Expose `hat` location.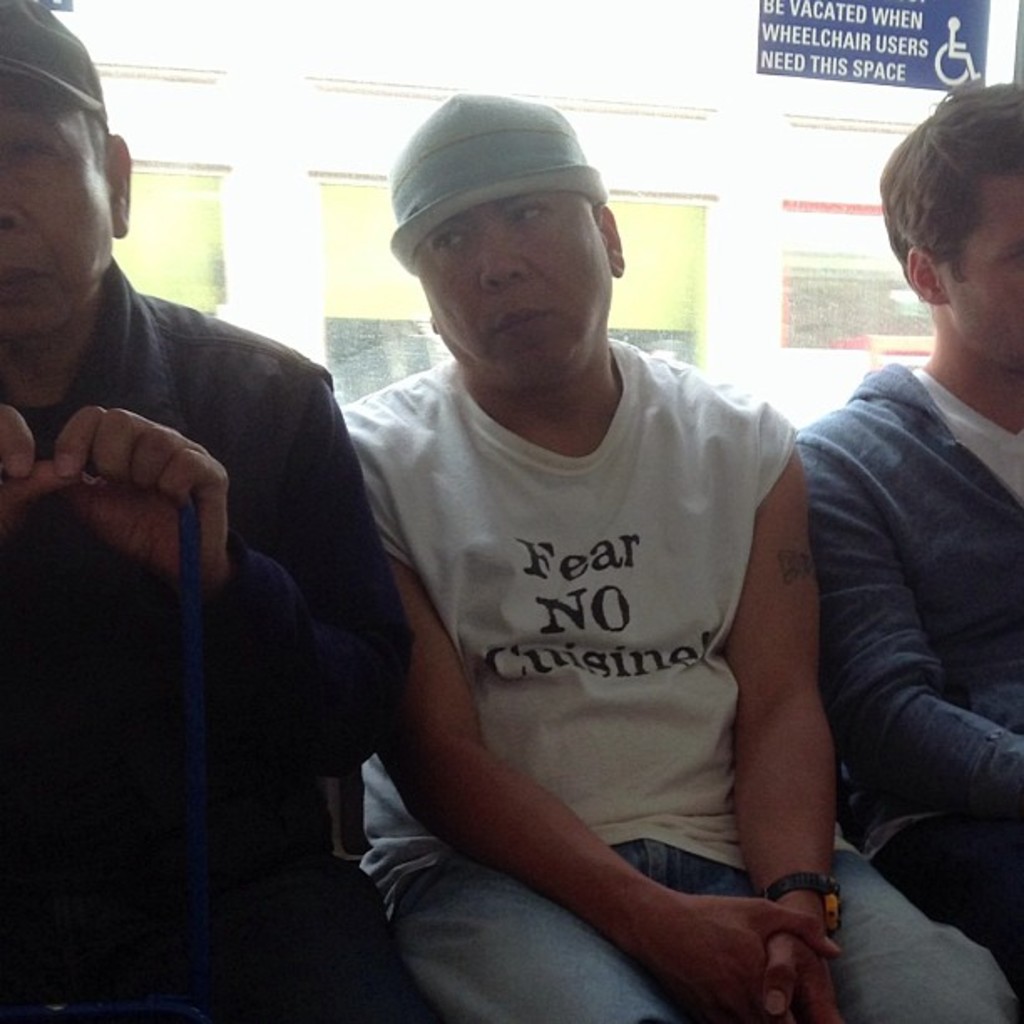
Exposed at 0 0 104 120.
